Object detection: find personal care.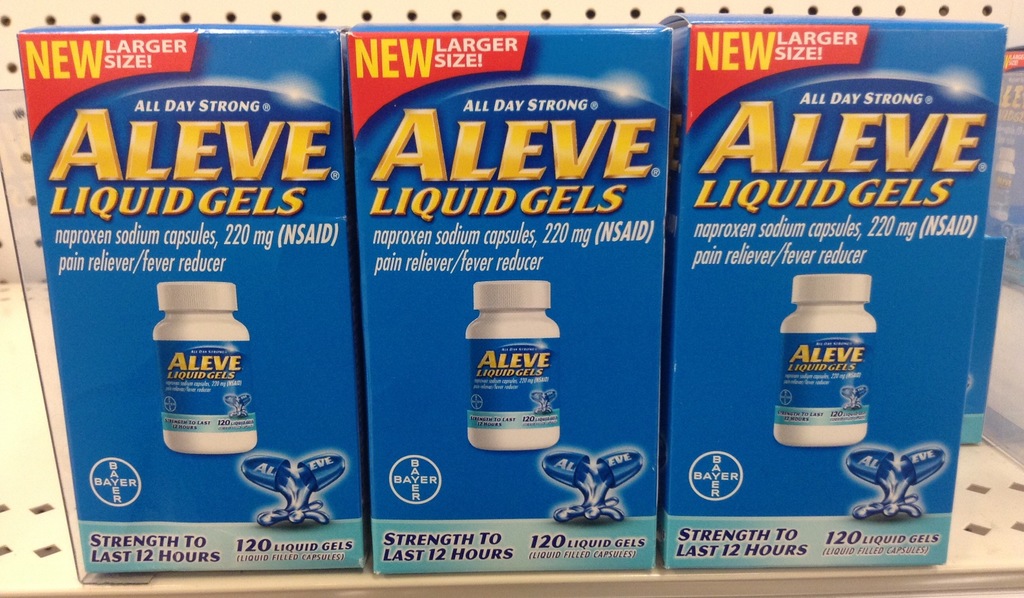
x1=343, y1=28, x2=674, y2=583.
